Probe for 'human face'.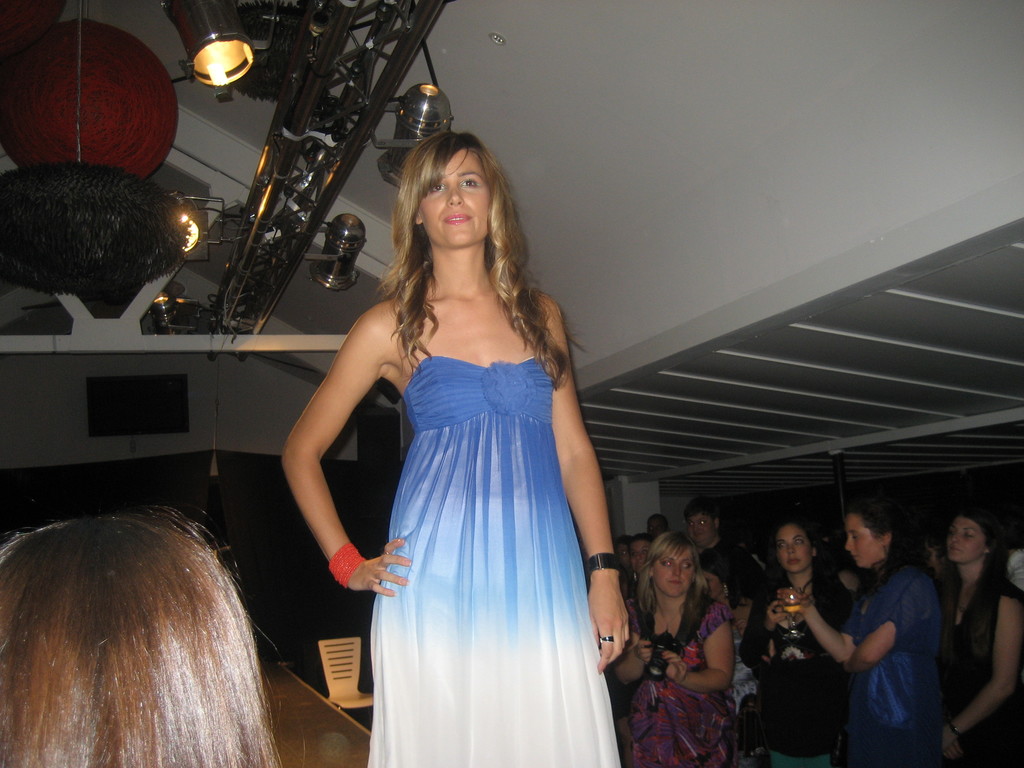
Probe result: (left=417, top=152, right=487, bottom=252).
